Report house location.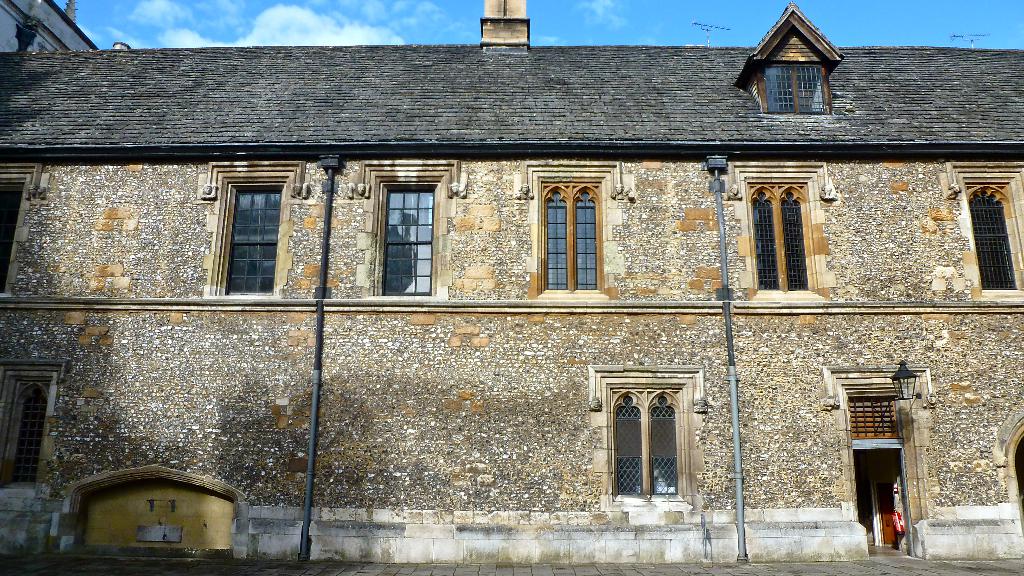
Report: (left=0, top=0, right=1023, bottom=575).
